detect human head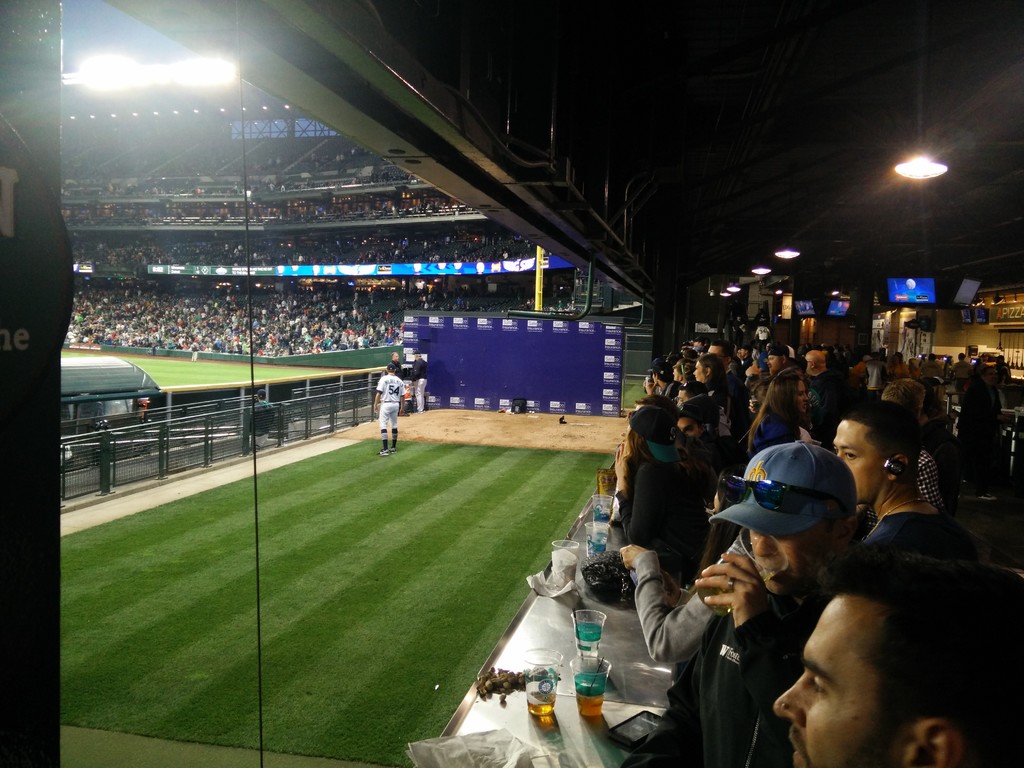
630:406:669:461
